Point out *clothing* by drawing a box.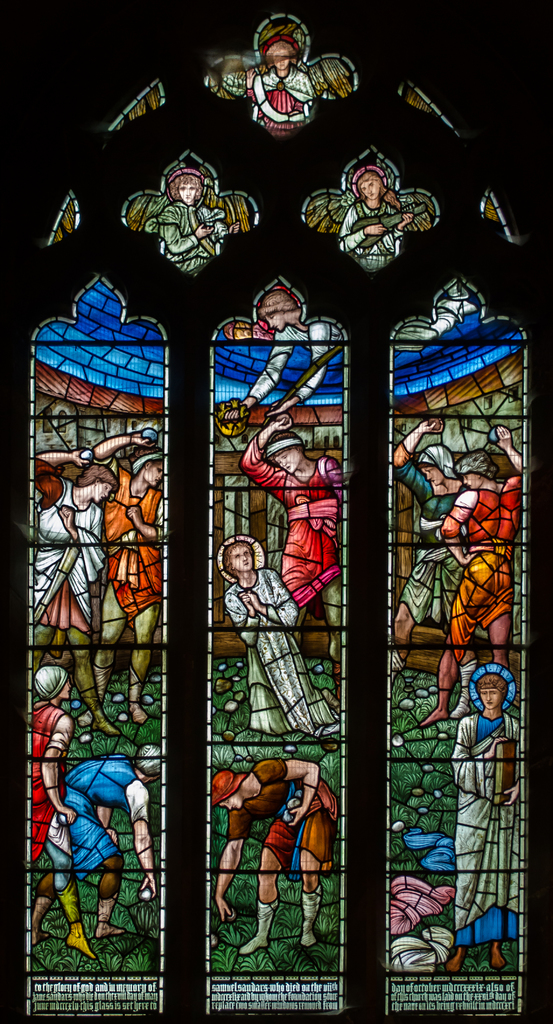
box(152, 204, 227, 273).
